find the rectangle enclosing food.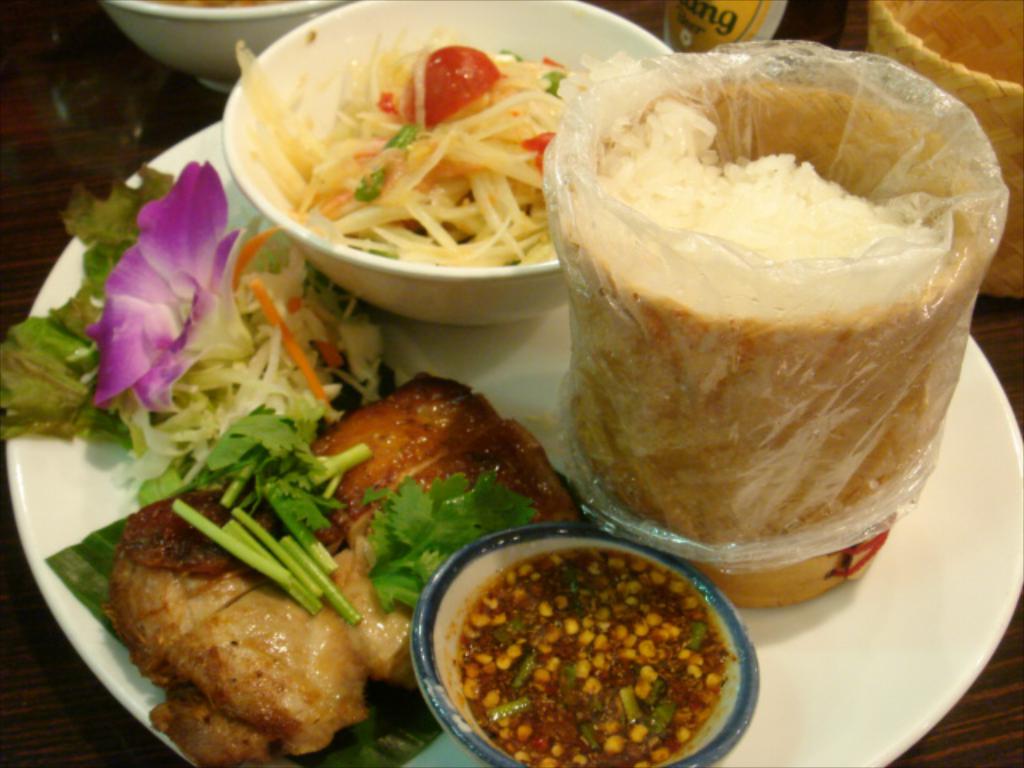
{"left": 571, "top": 90, "right": 955, "bottom": 323}.
